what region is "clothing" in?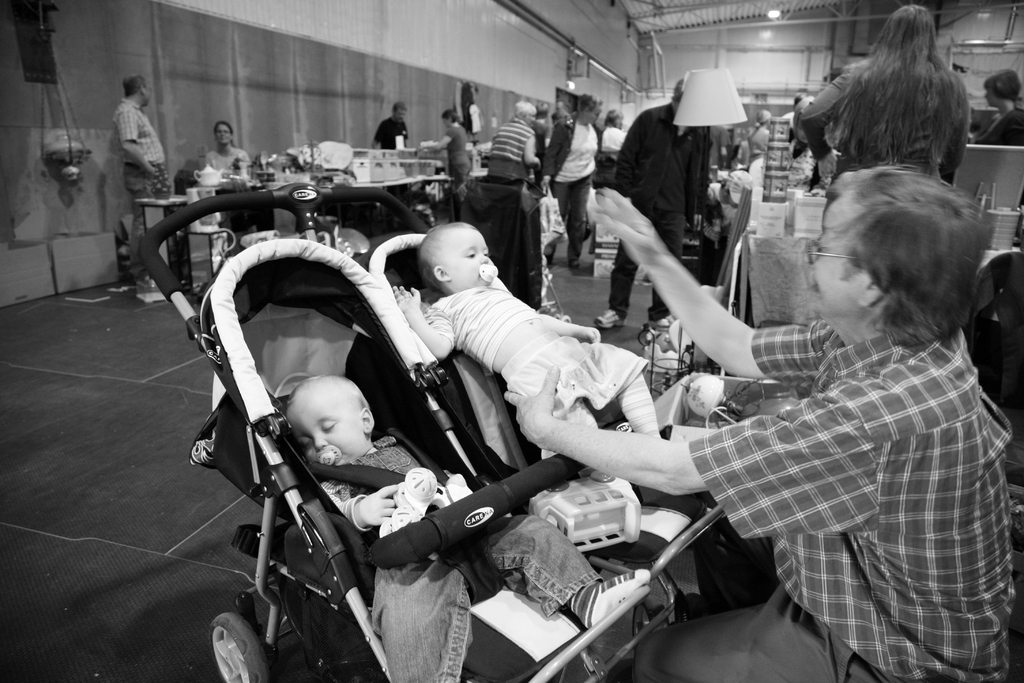
[x1=611, y1=97, x2=708, y2=325].
